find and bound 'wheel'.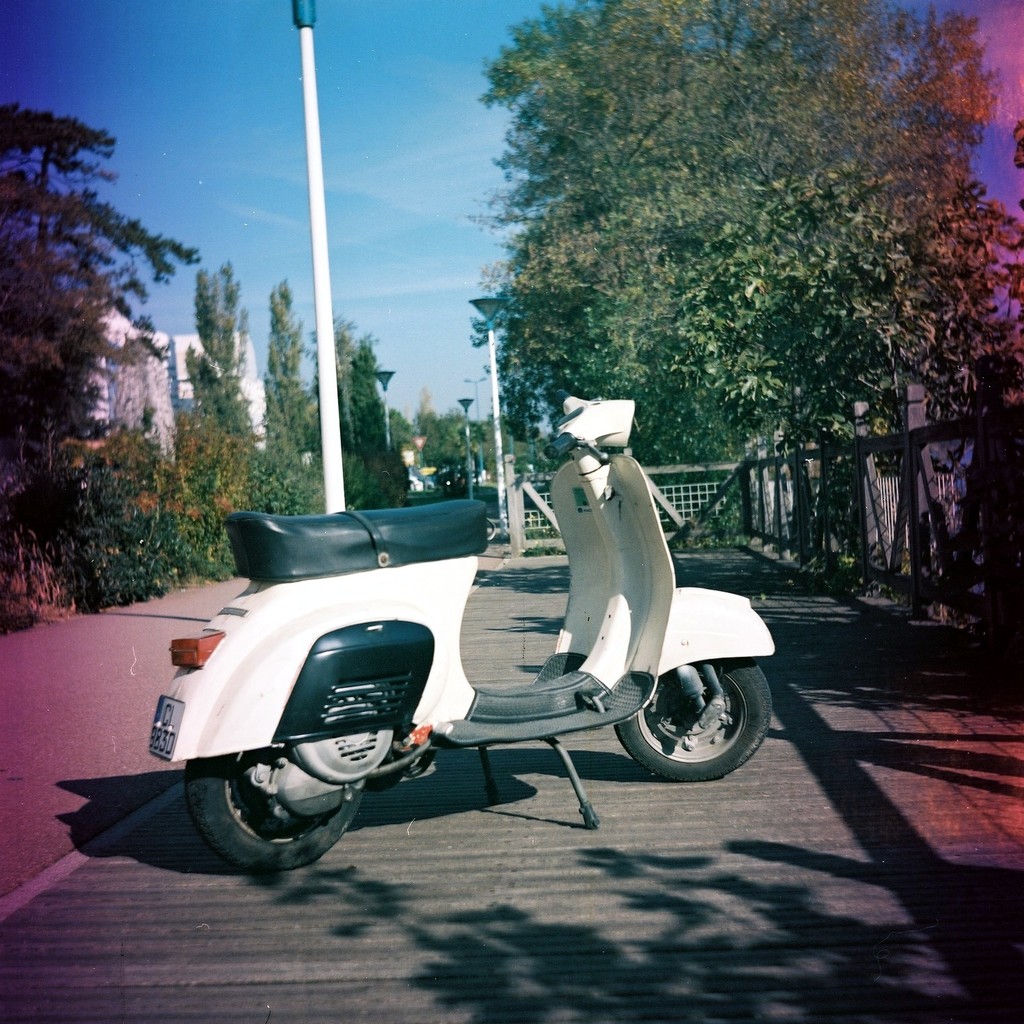
Bound: l=633, t=668, r=764, b=783.
